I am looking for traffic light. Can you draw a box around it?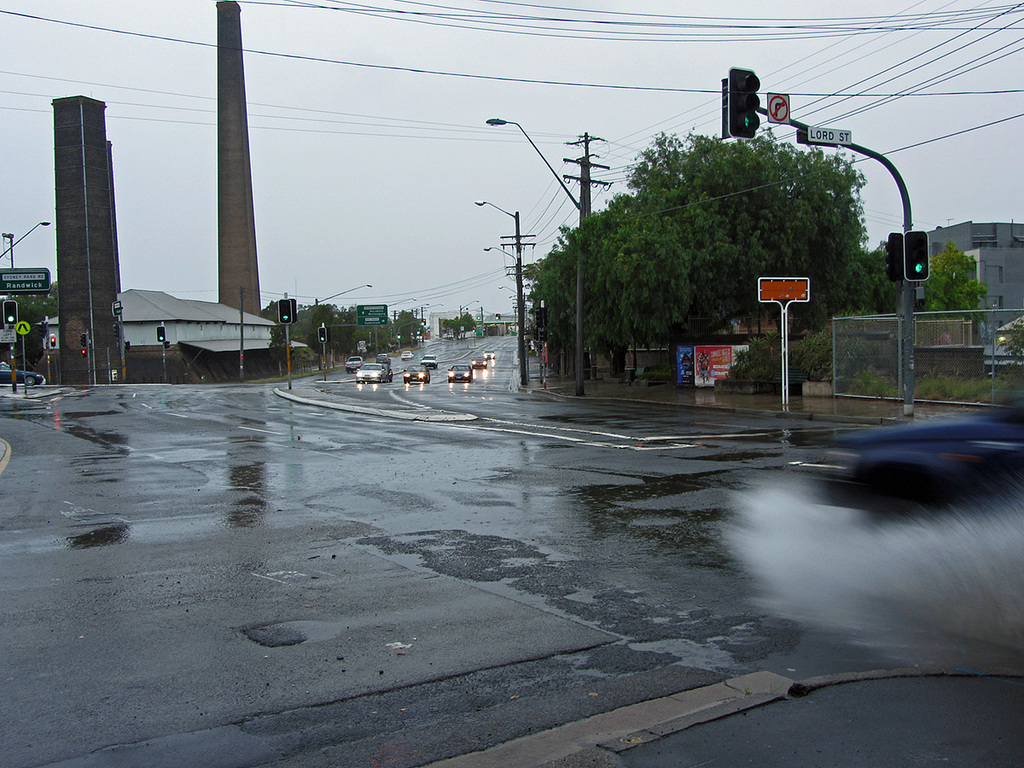
Sure, the bounding box is crop(81, 331, 86, 347).
